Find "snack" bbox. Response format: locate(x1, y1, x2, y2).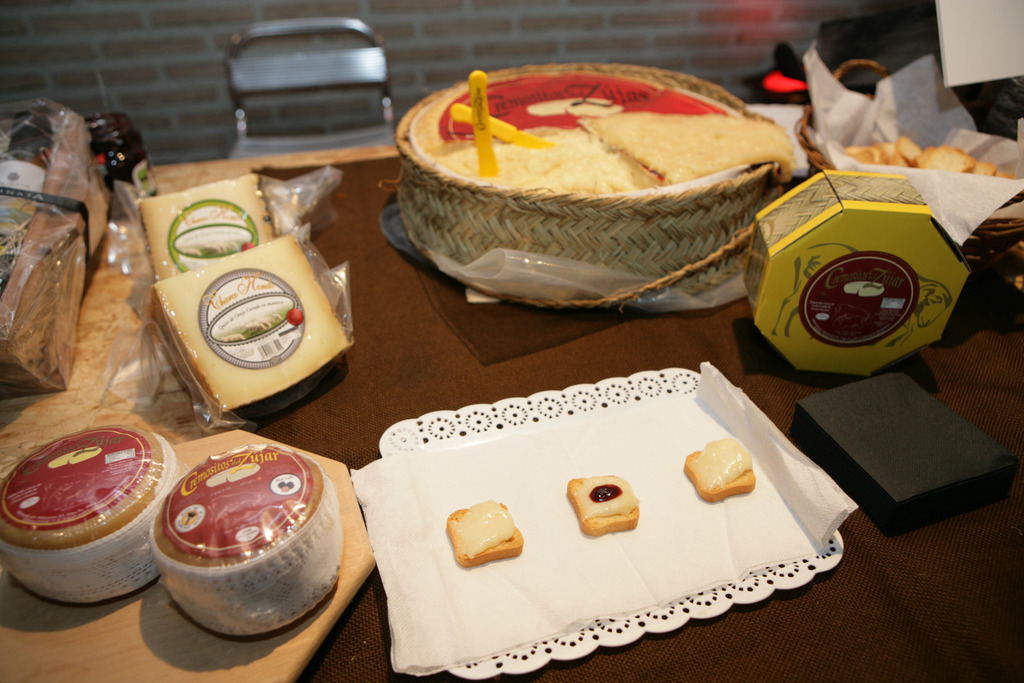
locate(155, 233, 350, 417).
